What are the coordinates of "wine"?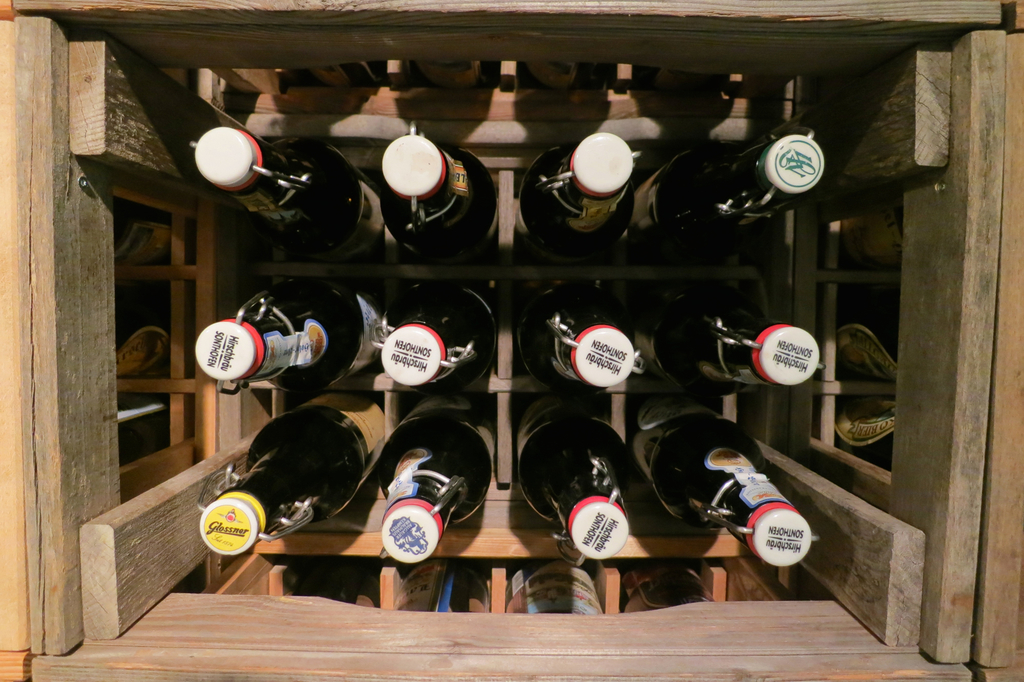
bbox(635, 287, 820, 391).
